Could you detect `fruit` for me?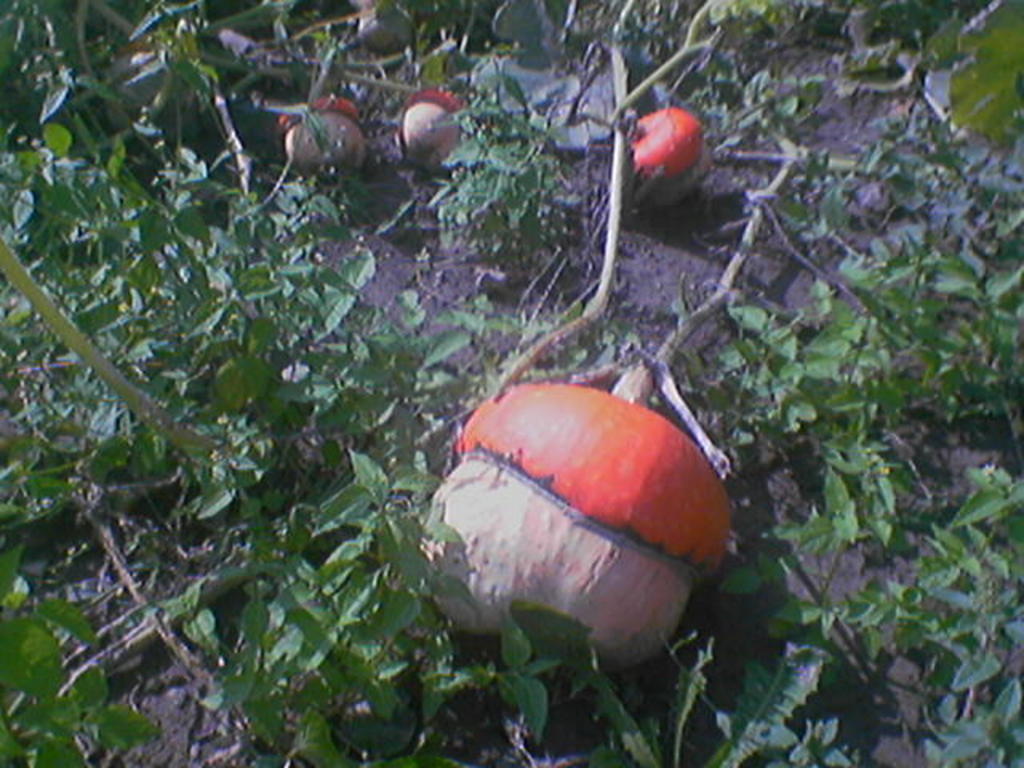
Detection result: region(403, 381, 712, 659).
